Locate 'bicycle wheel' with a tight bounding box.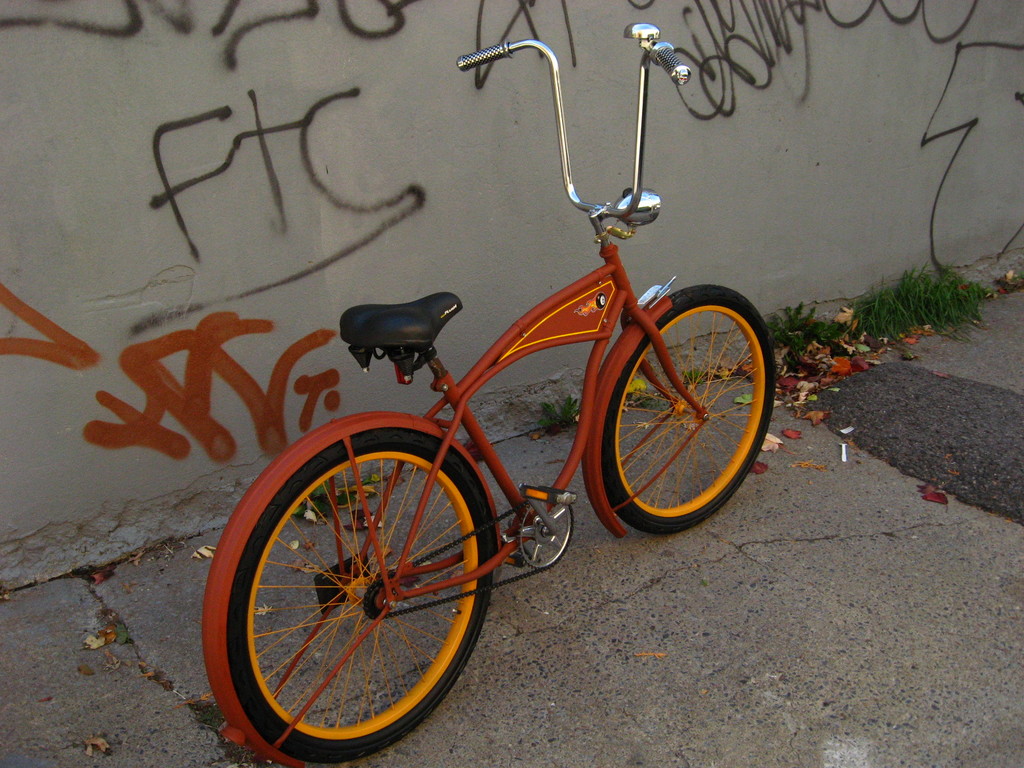
{"left": 227, "top": 424, "right": 500, "bottom": 767}.
